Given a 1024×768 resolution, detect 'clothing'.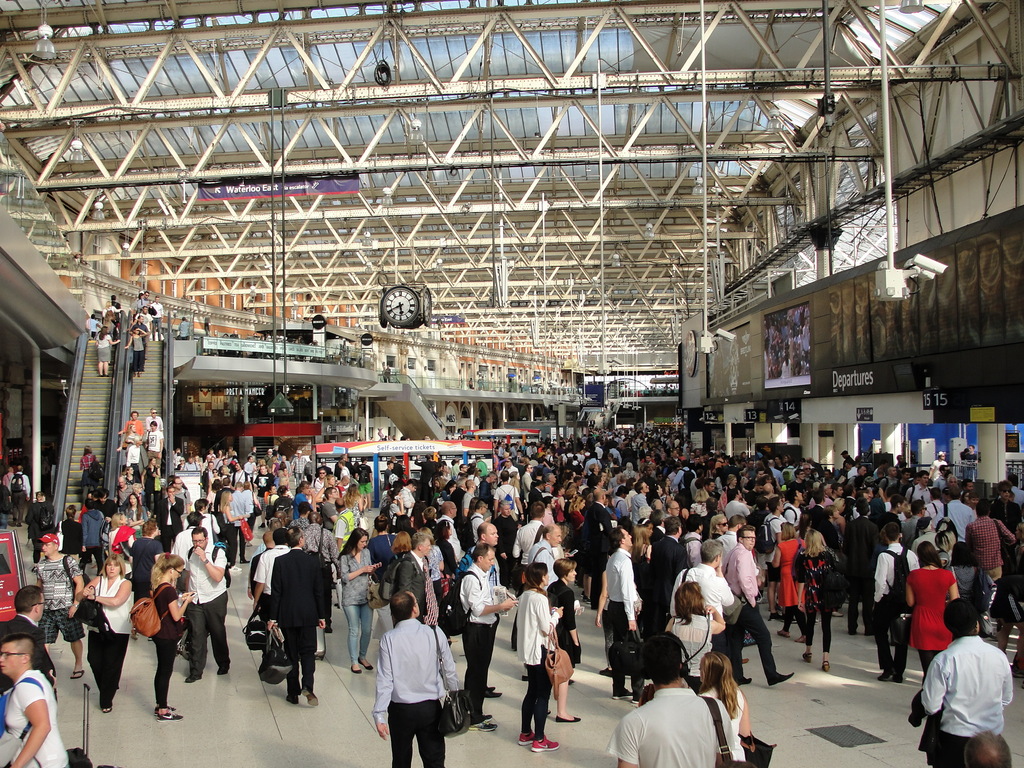
148:584:183:705.
